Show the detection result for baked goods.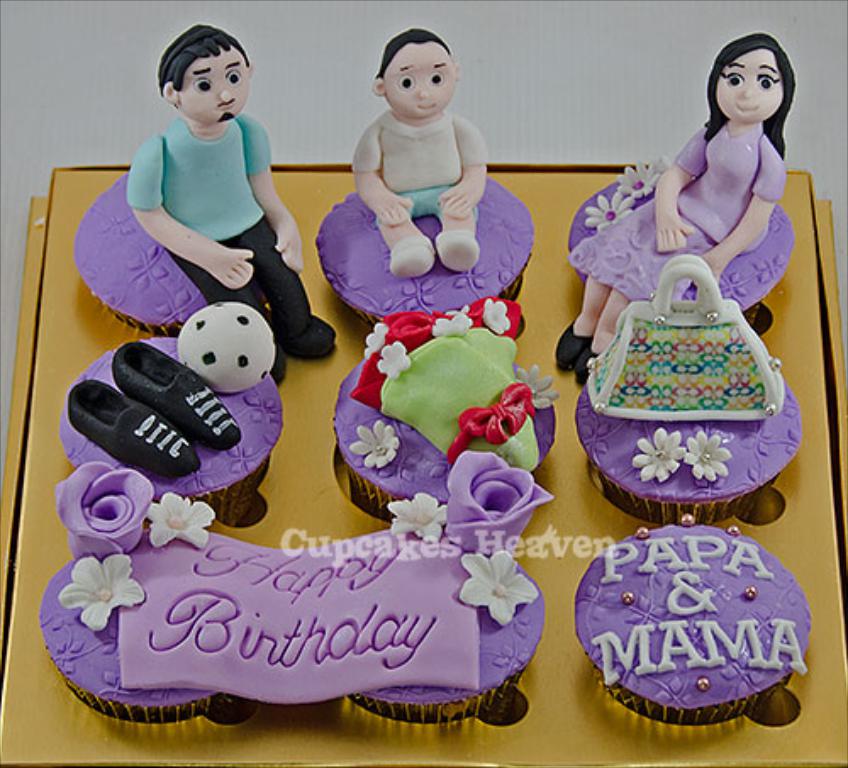
crop(327, 295, 553, 527).
